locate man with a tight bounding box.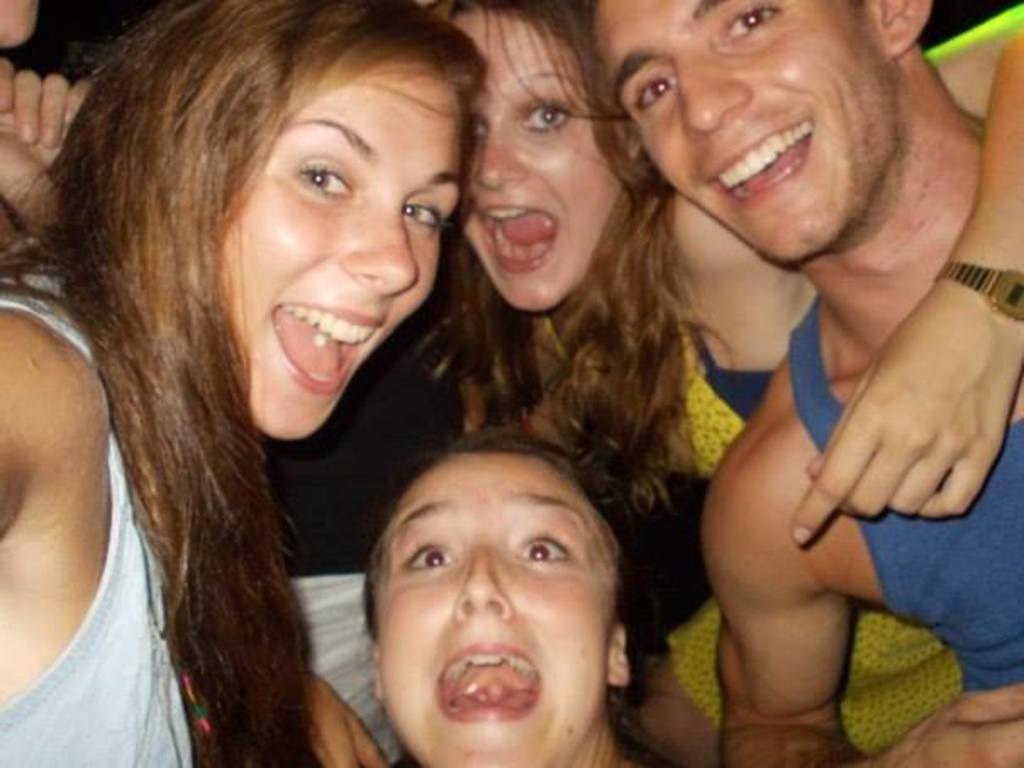
bbox=[575, 0, 1022, 766].
